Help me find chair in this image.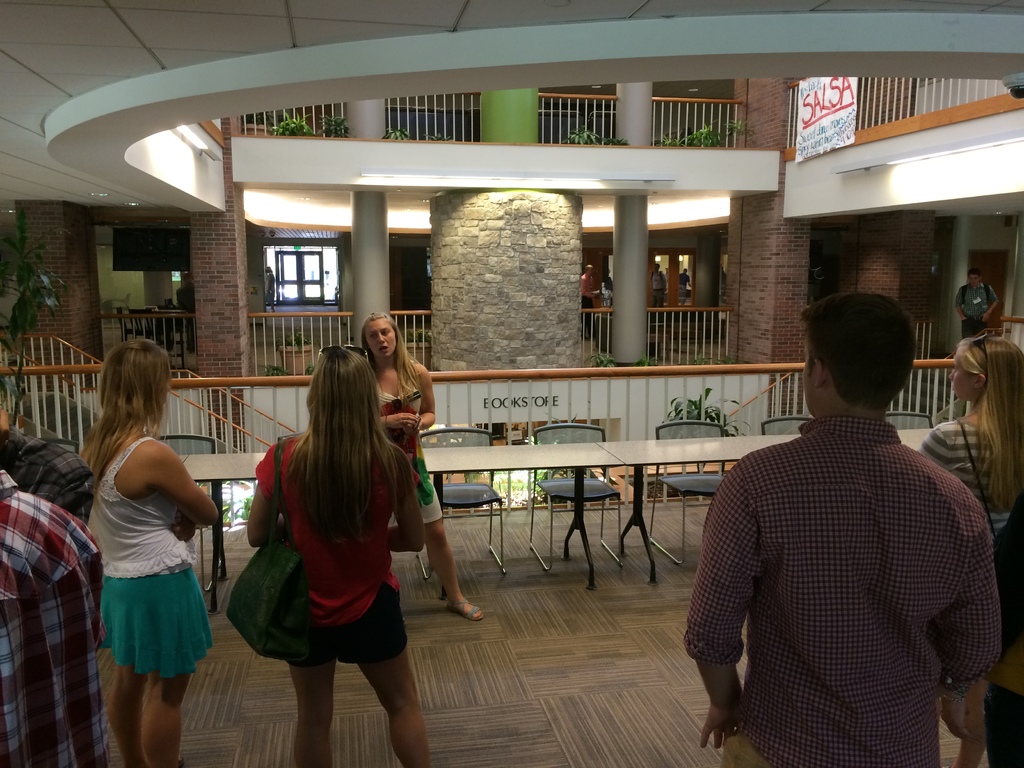
Found it: pyautogui.locateOnScreen(759, 417, 814, 438).
